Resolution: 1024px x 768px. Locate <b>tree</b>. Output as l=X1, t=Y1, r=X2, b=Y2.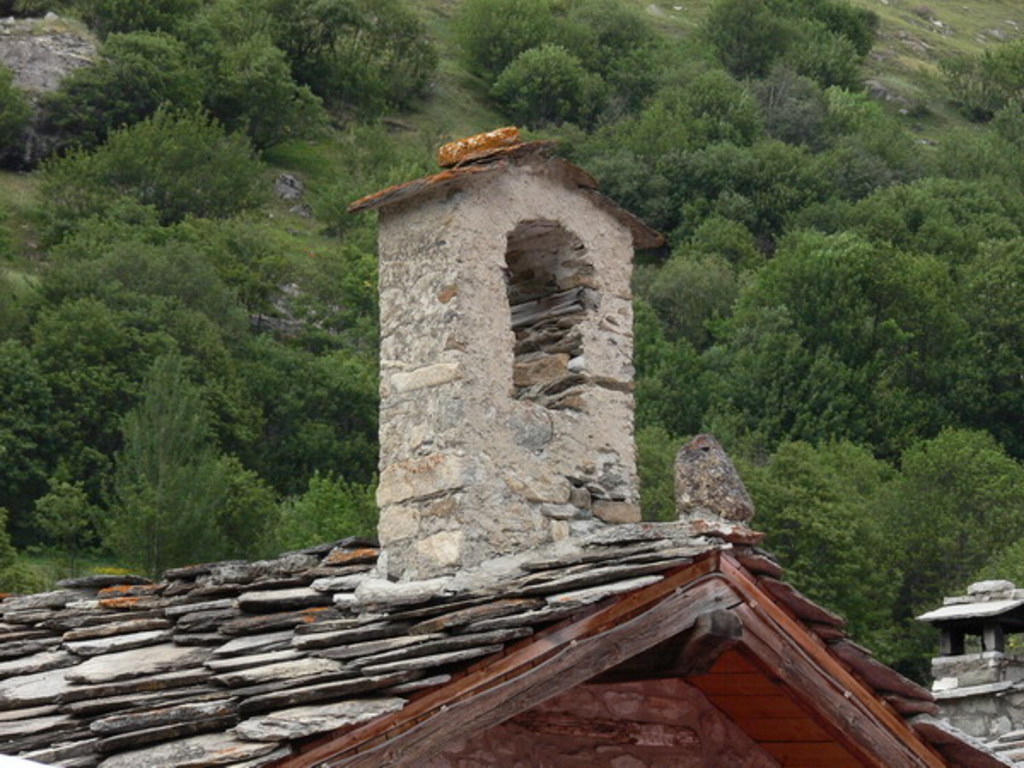
l=234, t=326, r=393, b=500.
